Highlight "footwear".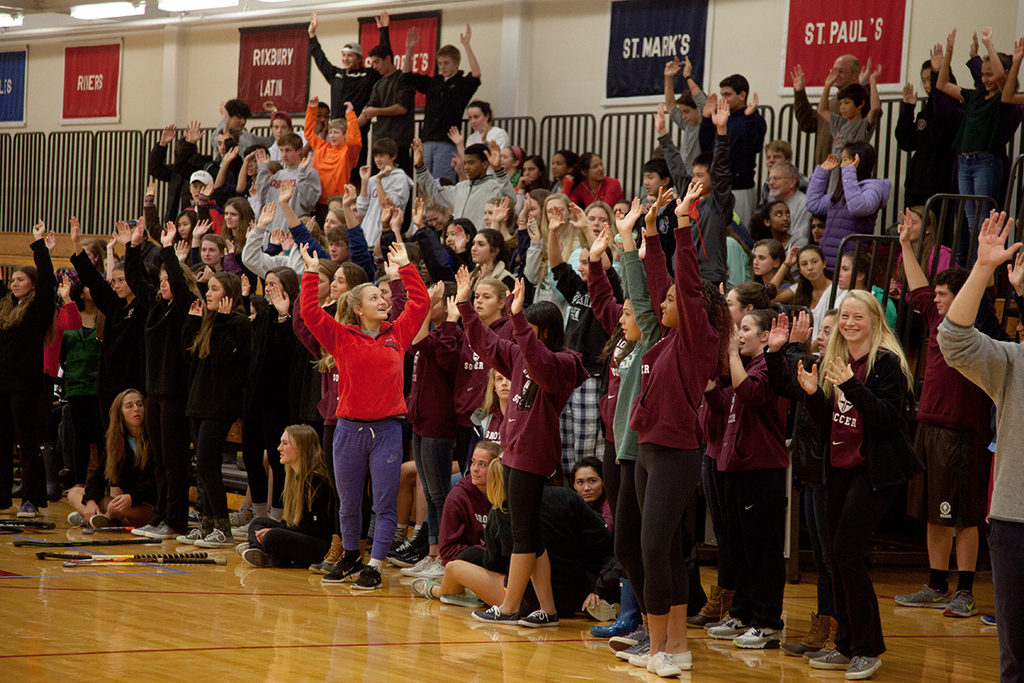
Highlighted region: x1=436 y1=587 x2=481 y2=607.
